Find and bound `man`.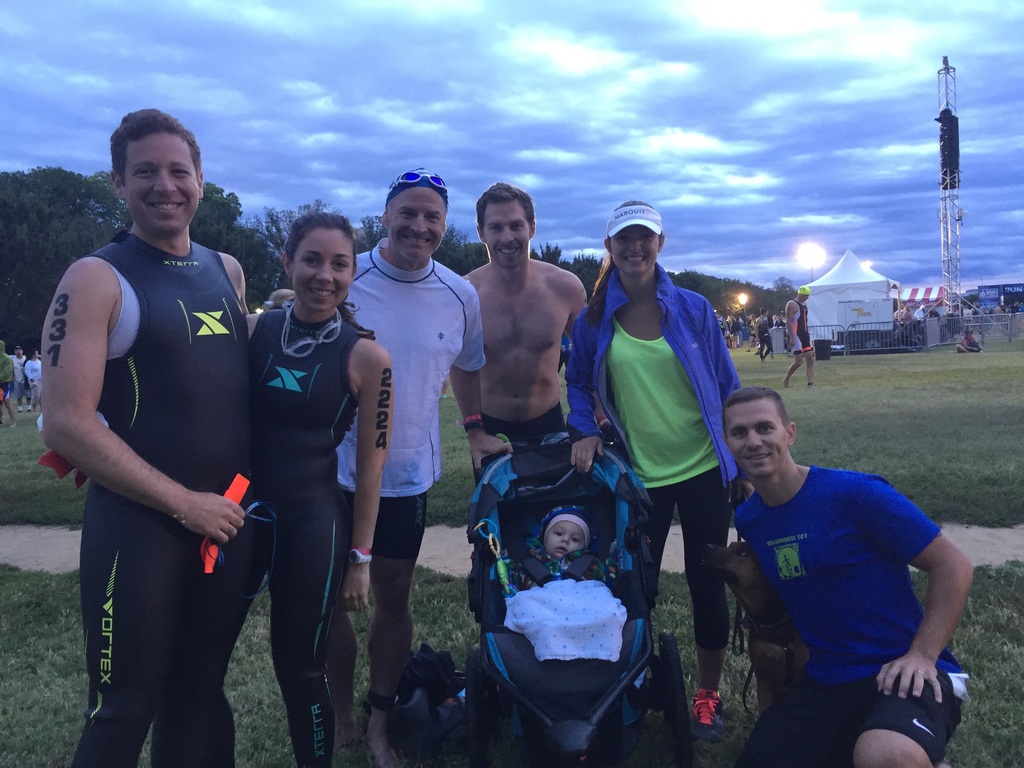
Bound: locate(264, 164, 516, 767).
